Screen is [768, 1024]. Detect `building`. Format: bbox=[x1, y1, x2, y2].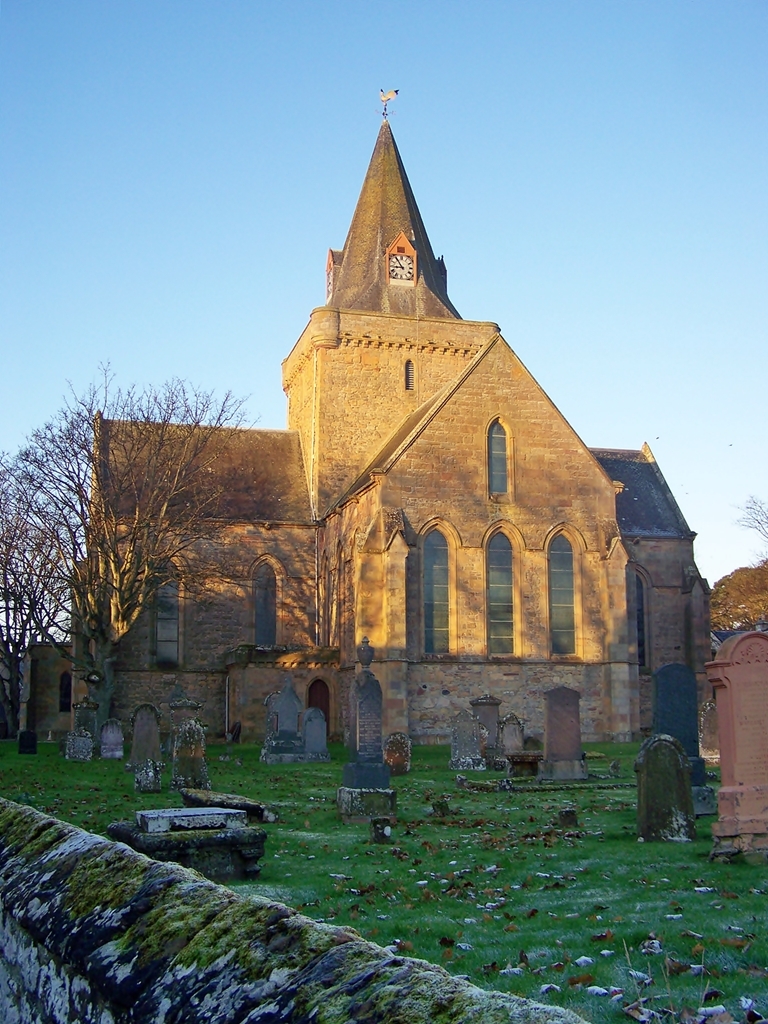
bbox=[20, 88, 713, 769].
